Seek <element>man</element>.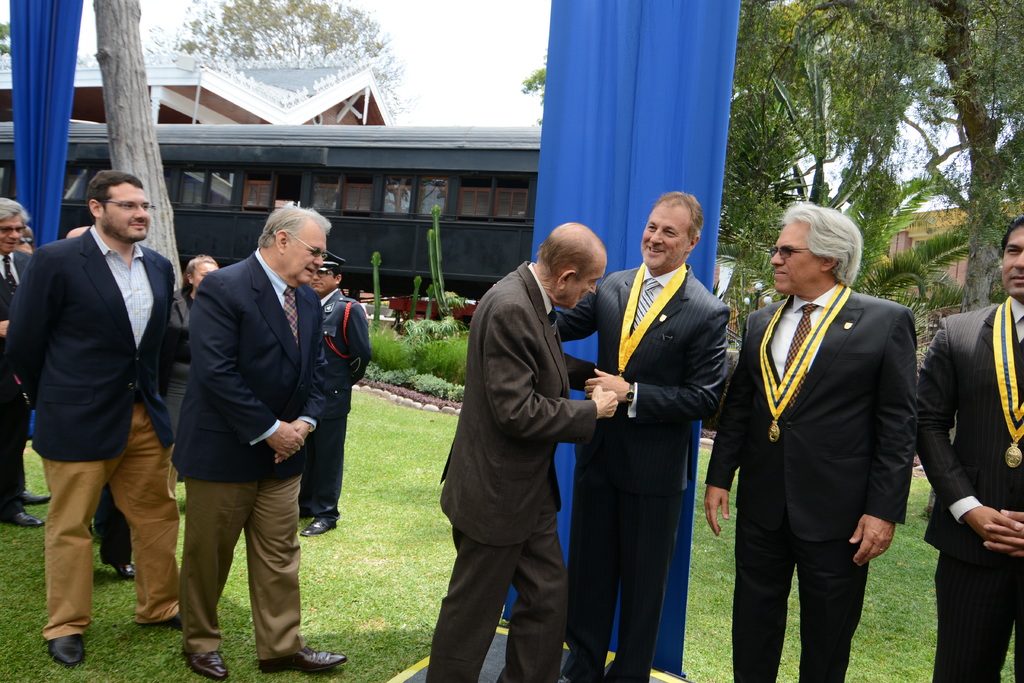
rect(555, 190, 729, 682).
